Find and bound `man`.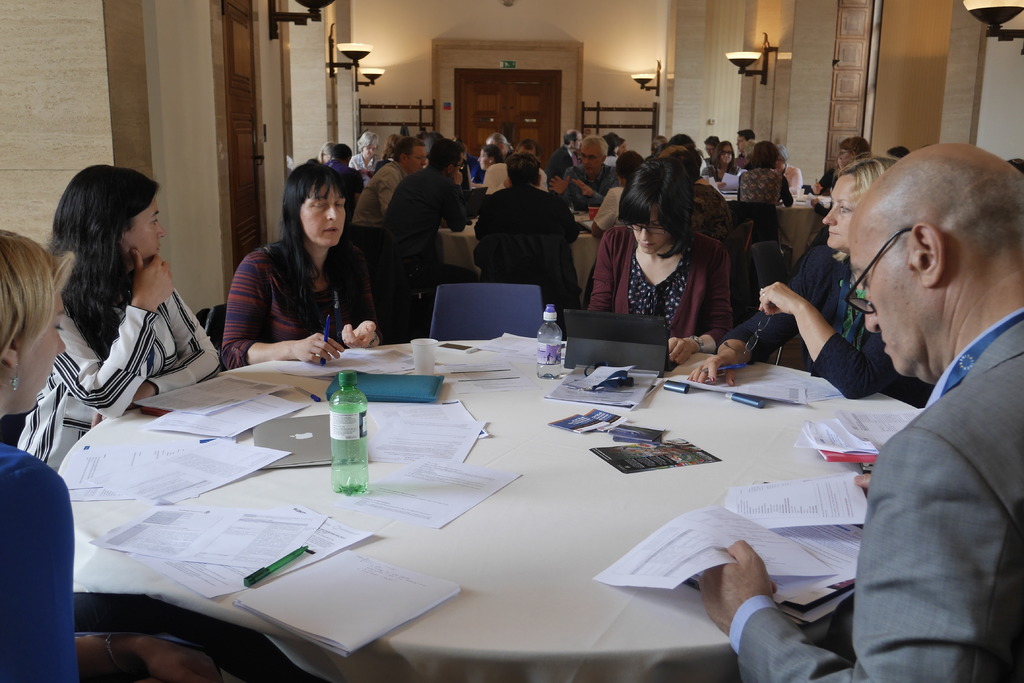
Bound: 367,140,467,300.
